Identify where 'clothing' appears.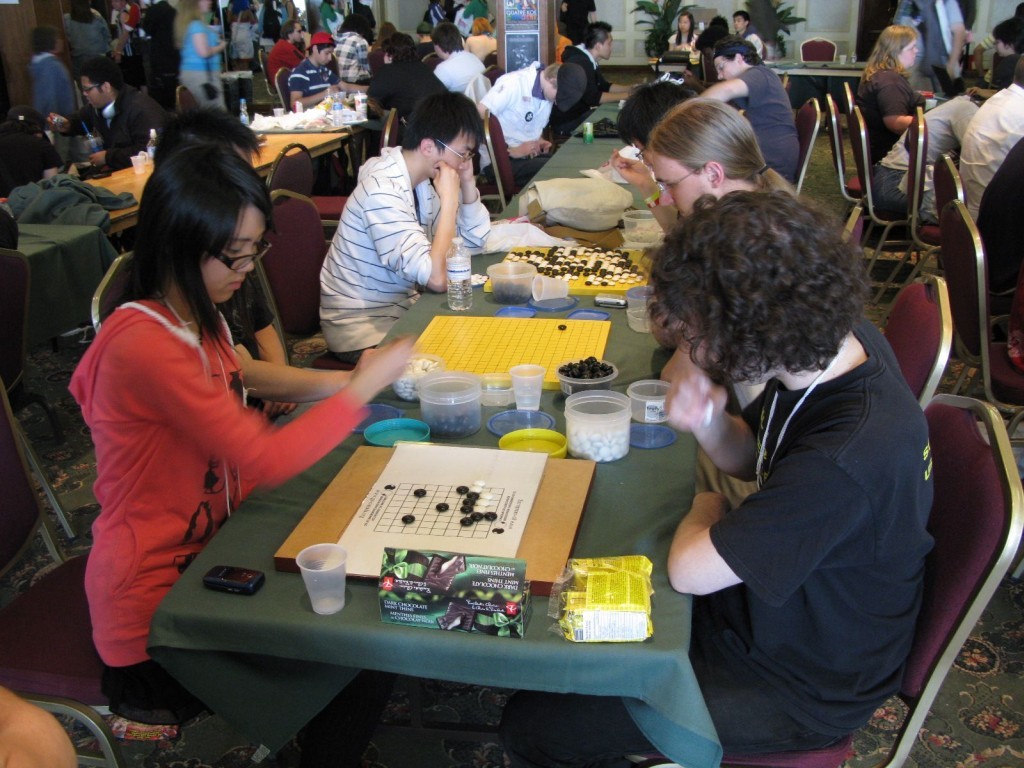
Appears at 29,42,65,131.
